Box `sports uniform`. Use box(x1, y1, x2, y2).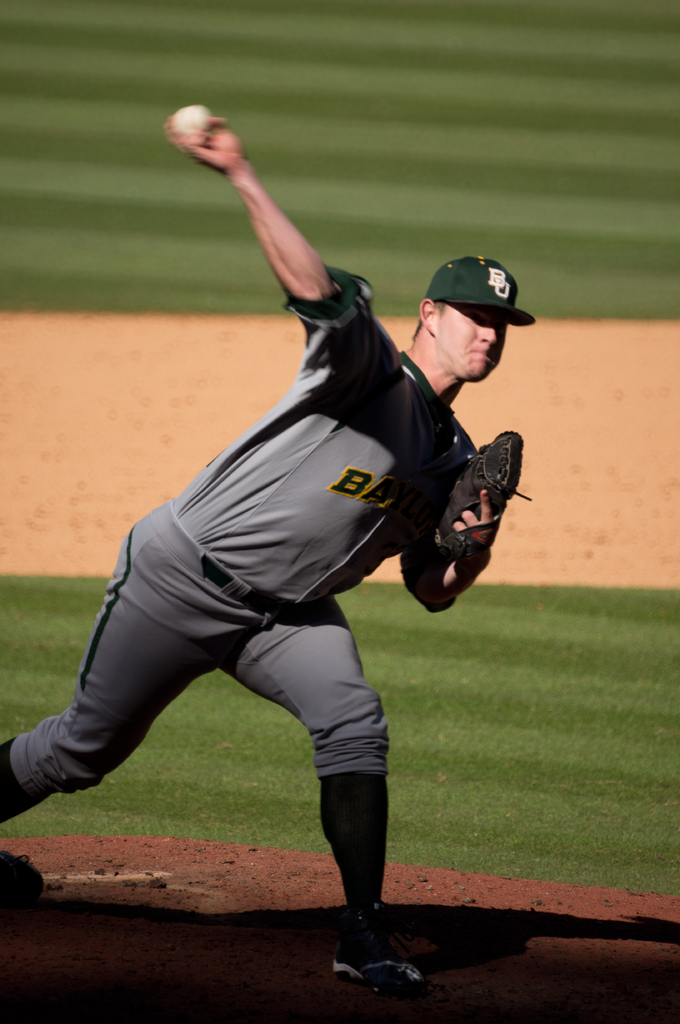
box(0, 253, 541, 997).
